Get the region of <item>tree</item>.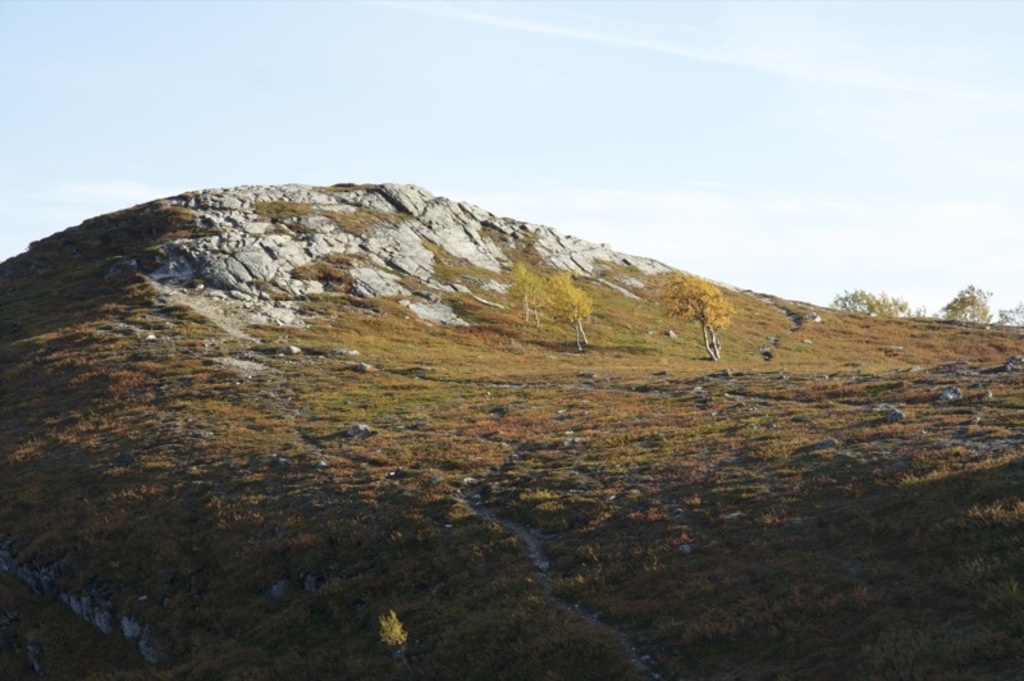
<region>502, 260, 547, 321</region>.
